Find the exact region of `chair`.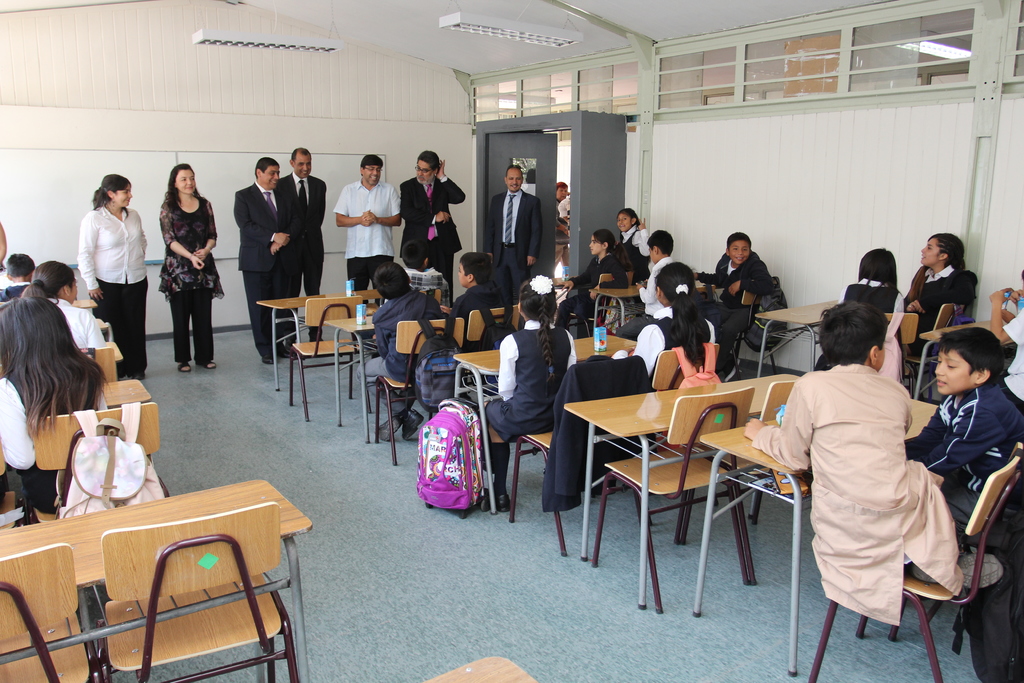
Exact region: BBox(566, 270, 635, 334).
